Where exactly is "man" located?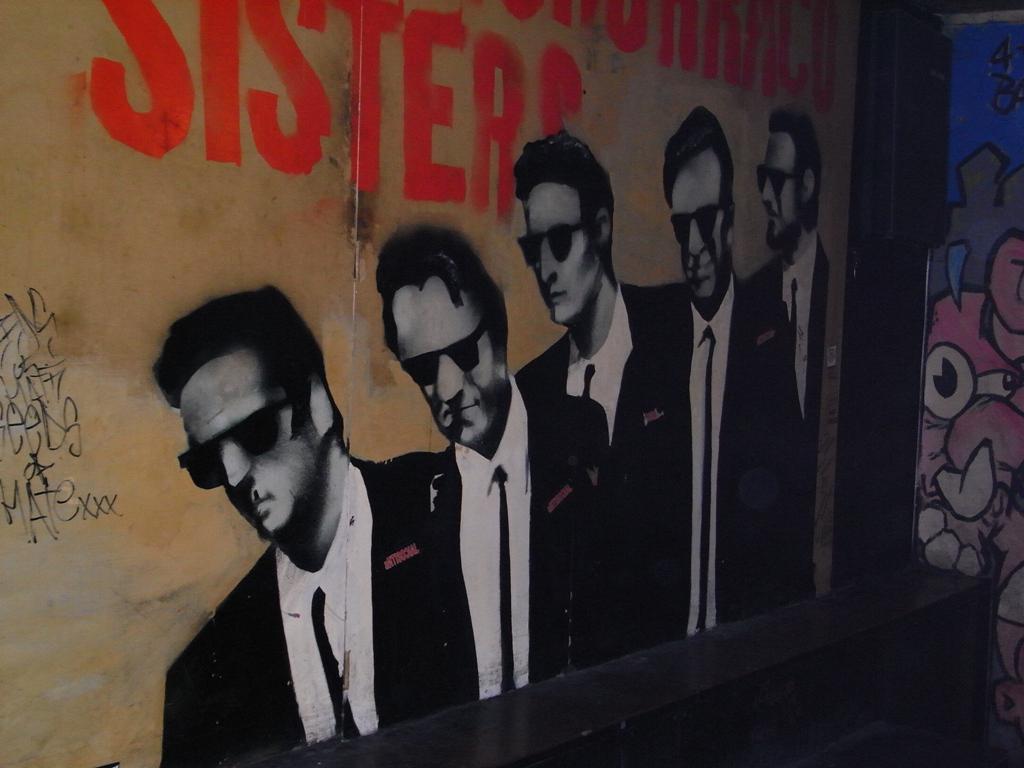
Its bounding box is {"left": 613, "top": 110, "right": 817, "bottom": 644}.
